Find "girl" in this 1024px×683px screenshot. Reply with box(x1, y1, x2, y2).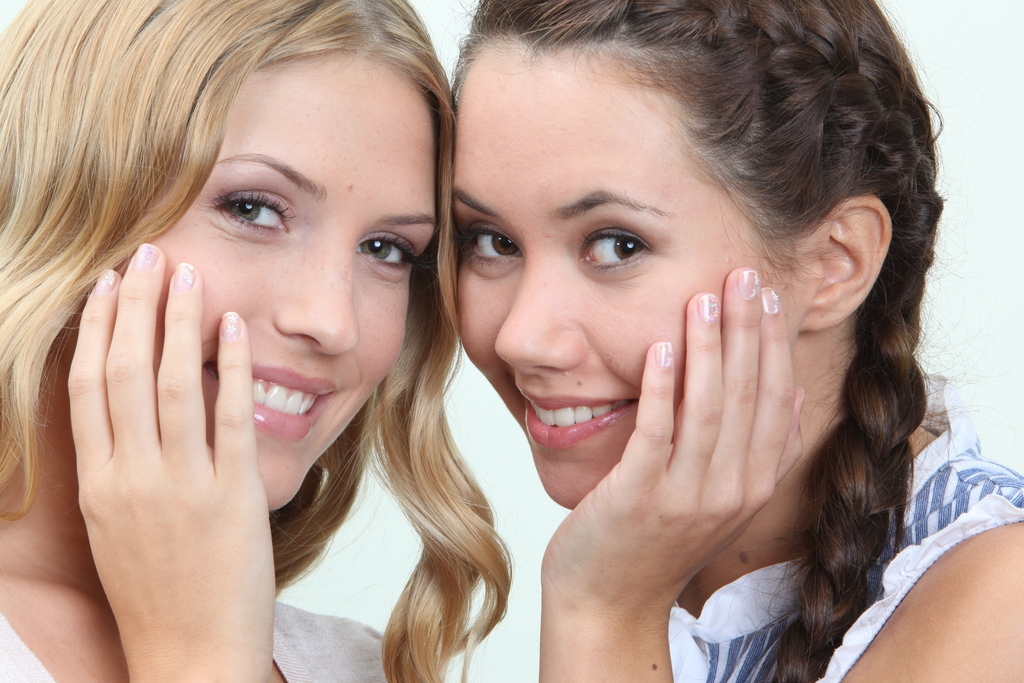
box(0, 0, 508, 682).
